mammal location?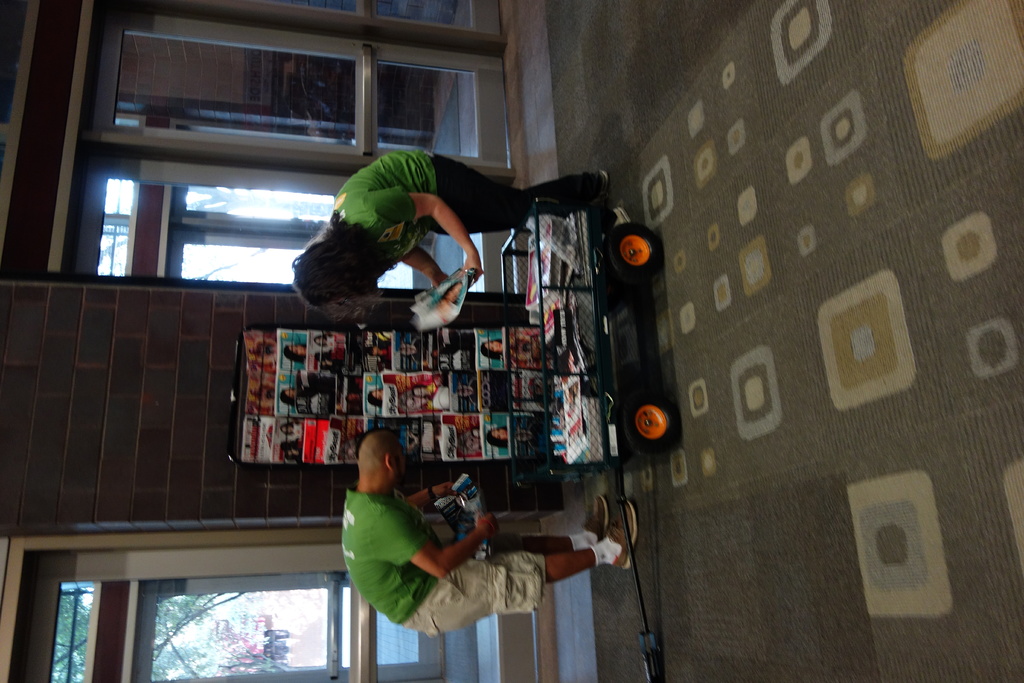
select_region(479, 333, 500, 357)
